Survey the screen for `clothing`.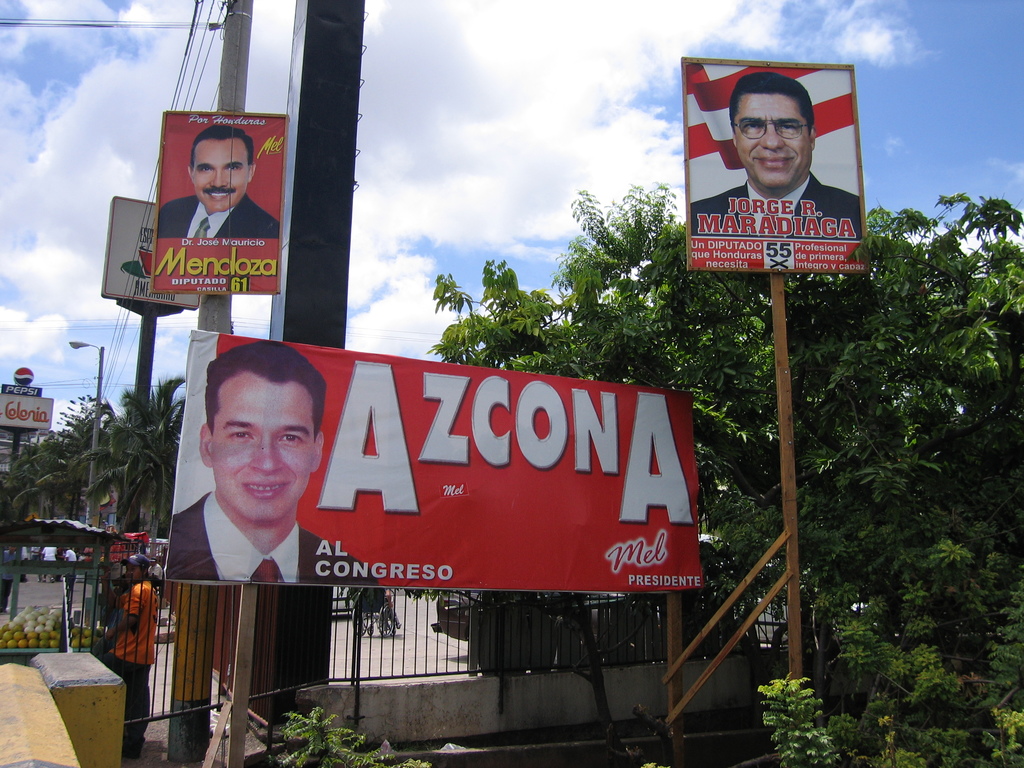
Survey found: x1=99, y1=577, x2=159, y2=753.
